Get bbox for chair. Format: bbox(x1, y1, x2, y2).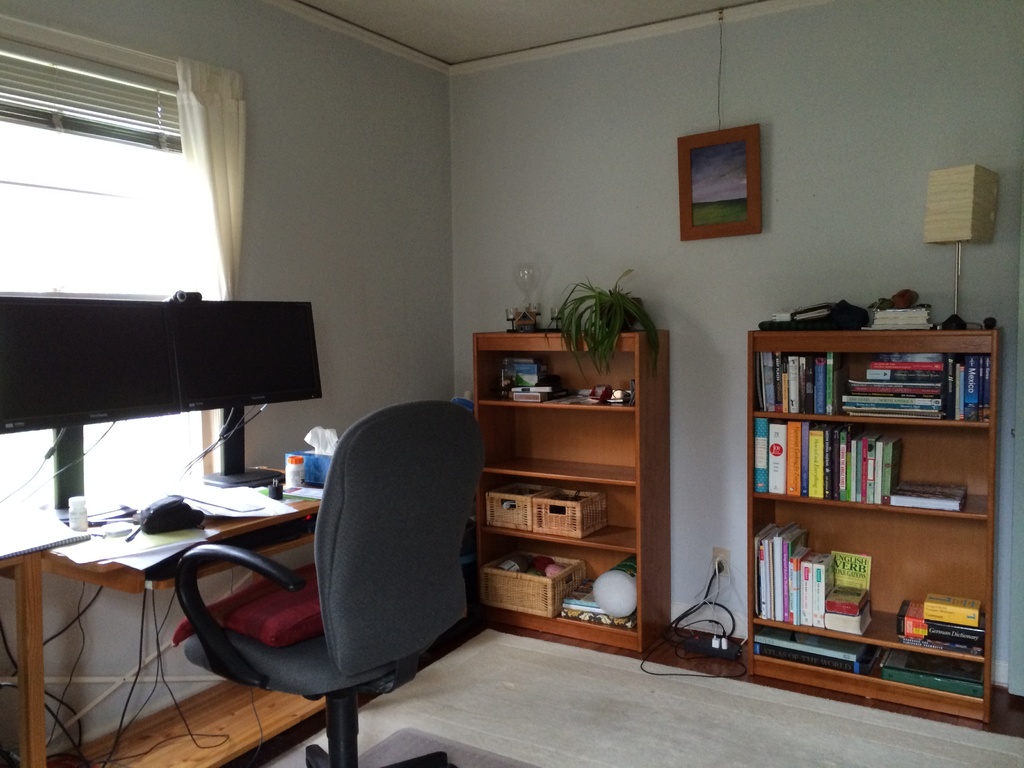
bbox(170, 412, 486, 767).
